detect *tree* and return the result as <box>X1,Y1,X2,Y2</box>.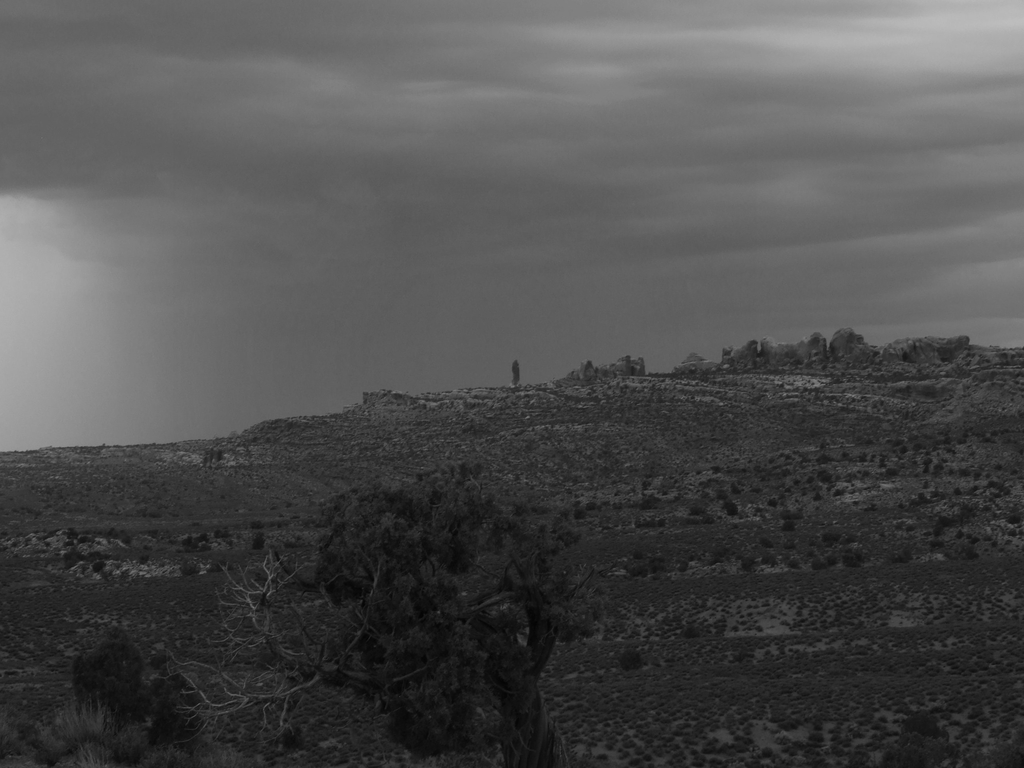
<box>830,487,845,498</box>.
